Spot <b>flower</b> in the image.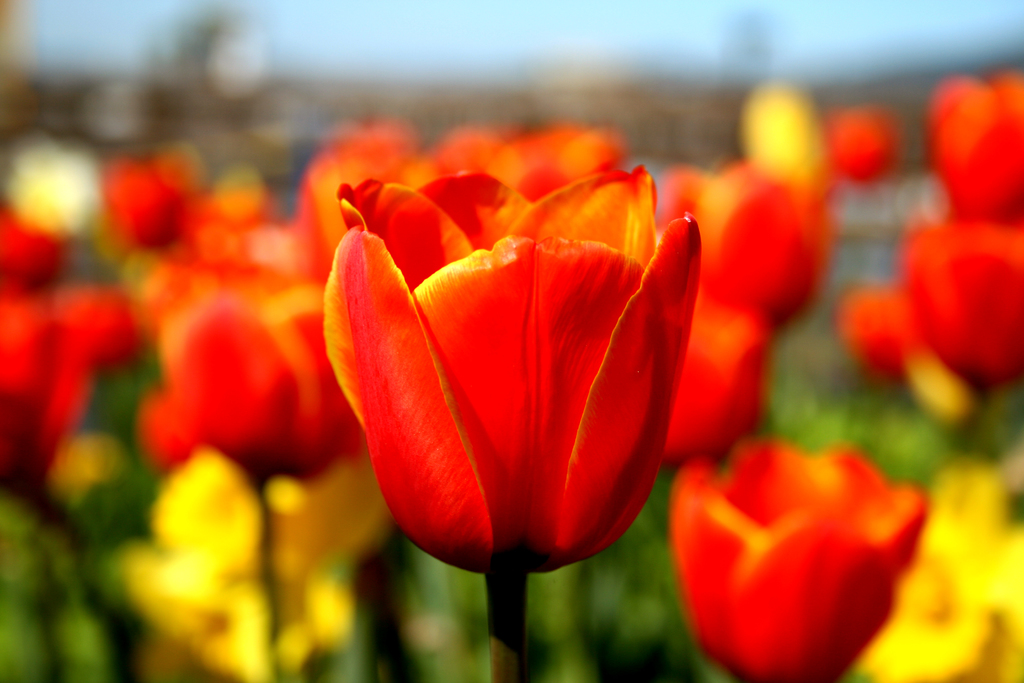
<b>flower</b> found at [662,443,918,682].
